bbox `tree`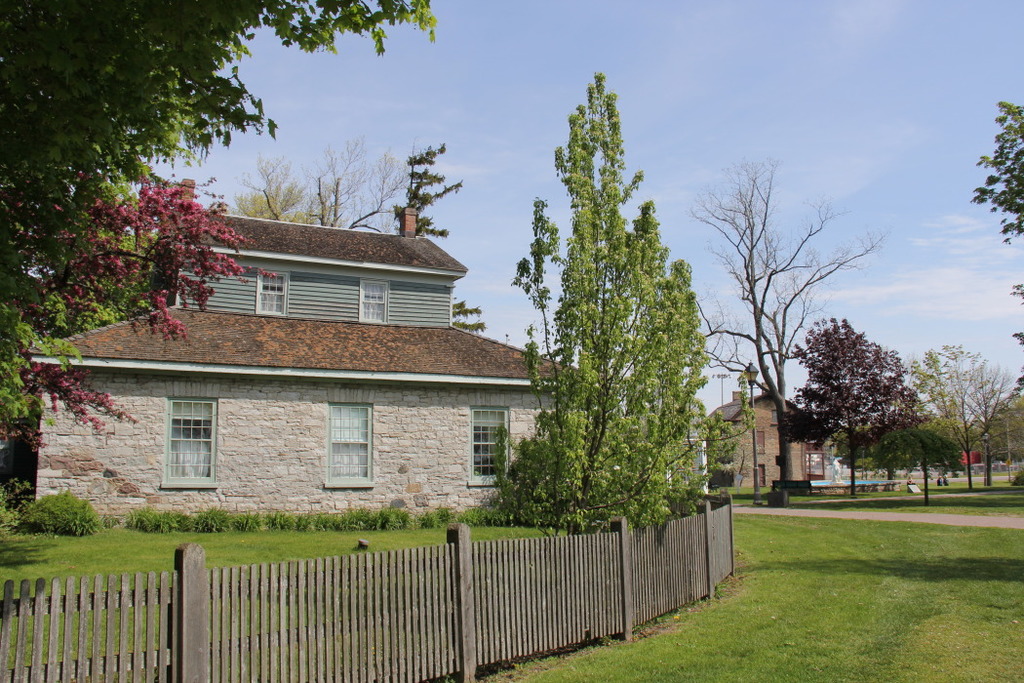
crop(0, 0, 444, 291)
